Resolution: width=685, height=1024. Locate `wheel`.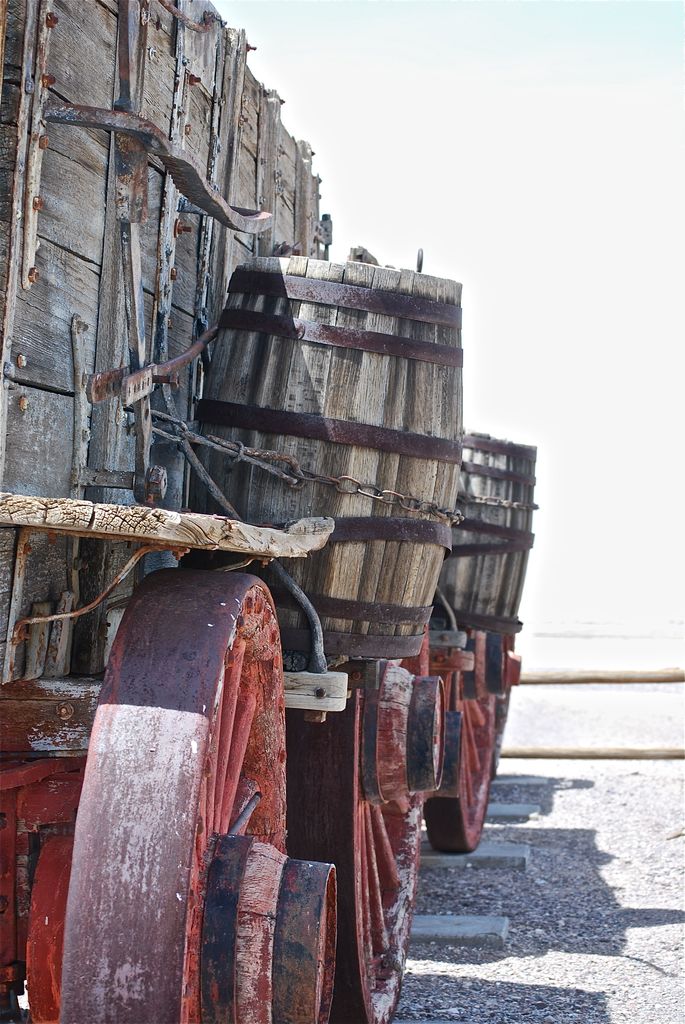
select_region(283, 657, 444, 1021).
